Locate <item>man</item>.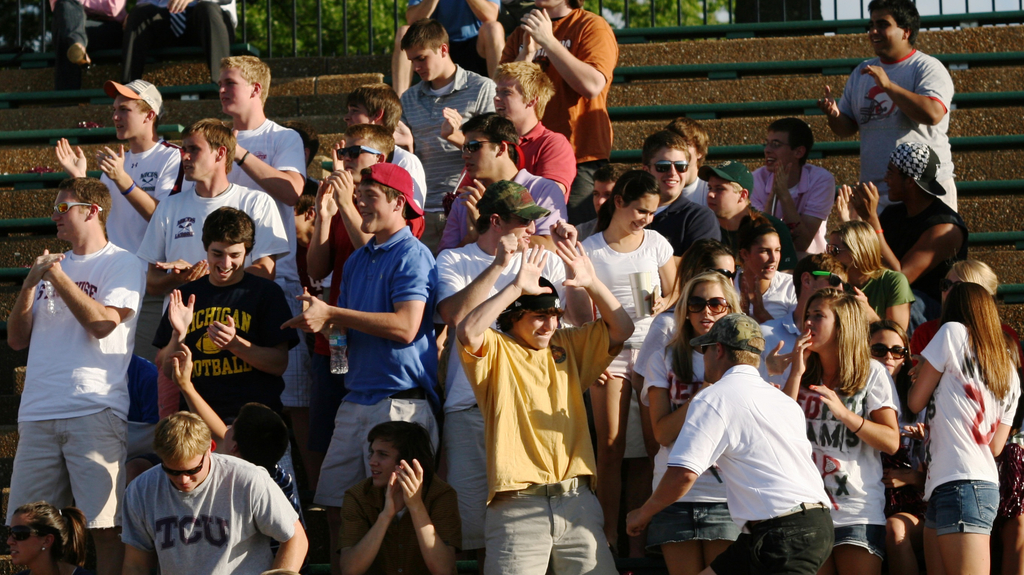
Bounding box: {"left": 707, "top": 159, "right": 801, "bottom": 272}.
